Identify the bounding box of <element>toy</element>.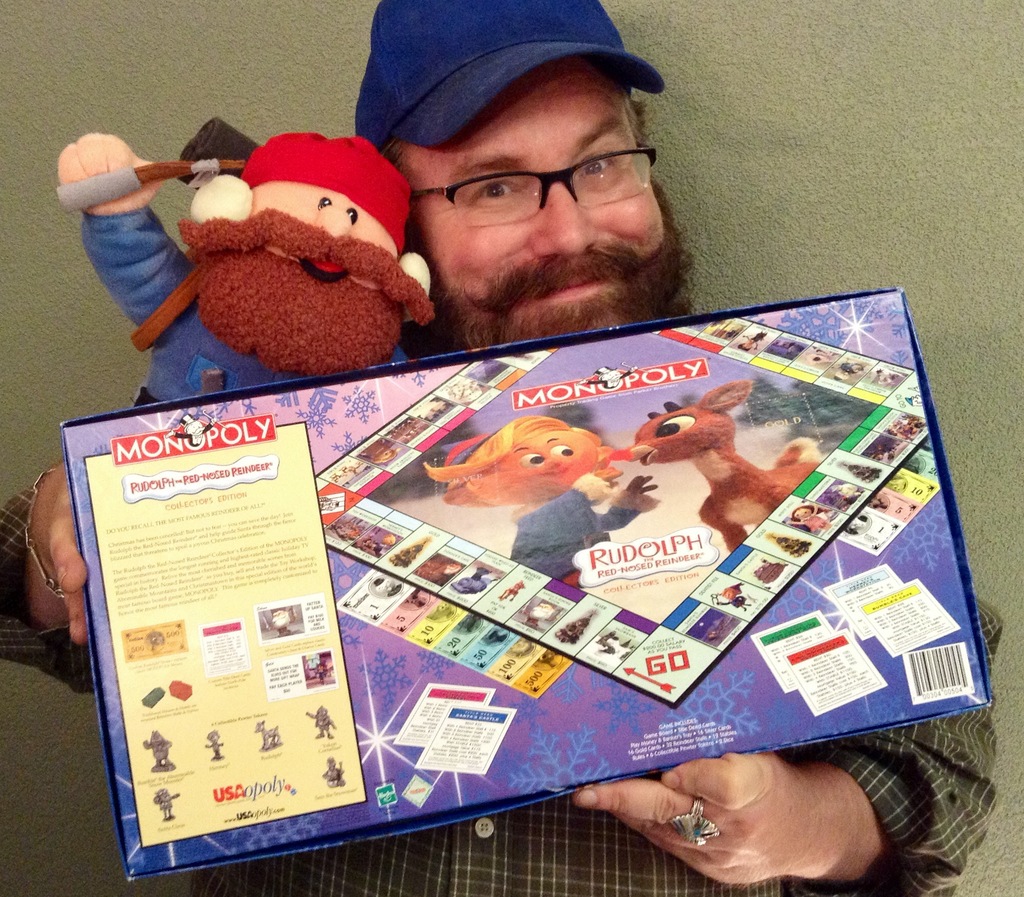
{"left": 863, "top": 435, "right": 908, "bottom": 464}.
